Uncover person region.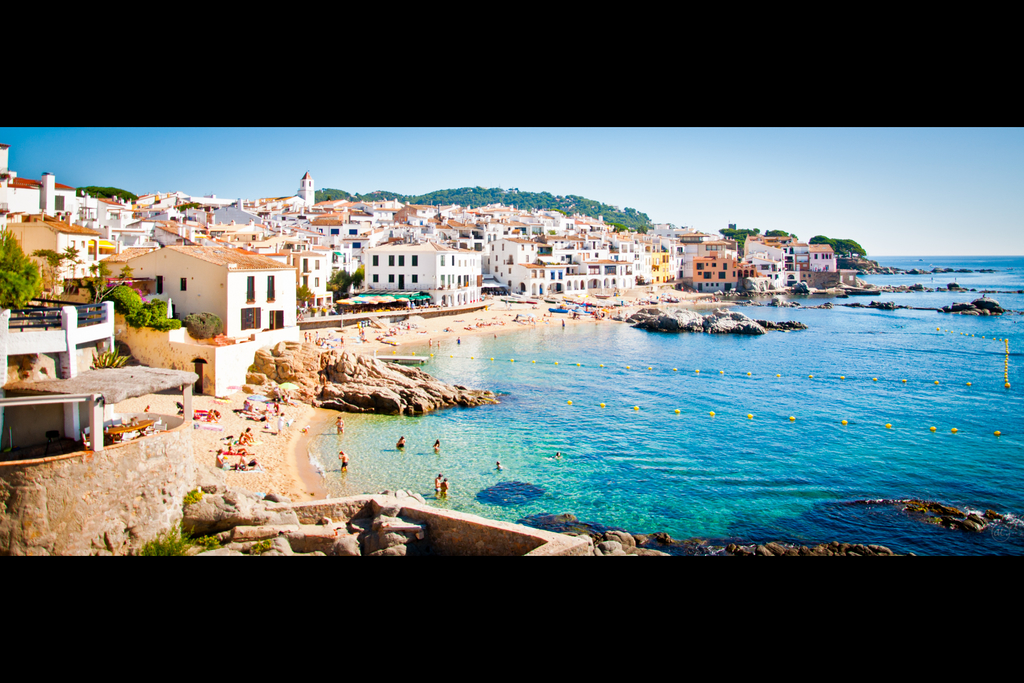
Uncovered: crop(429, 440, 440, 450).
